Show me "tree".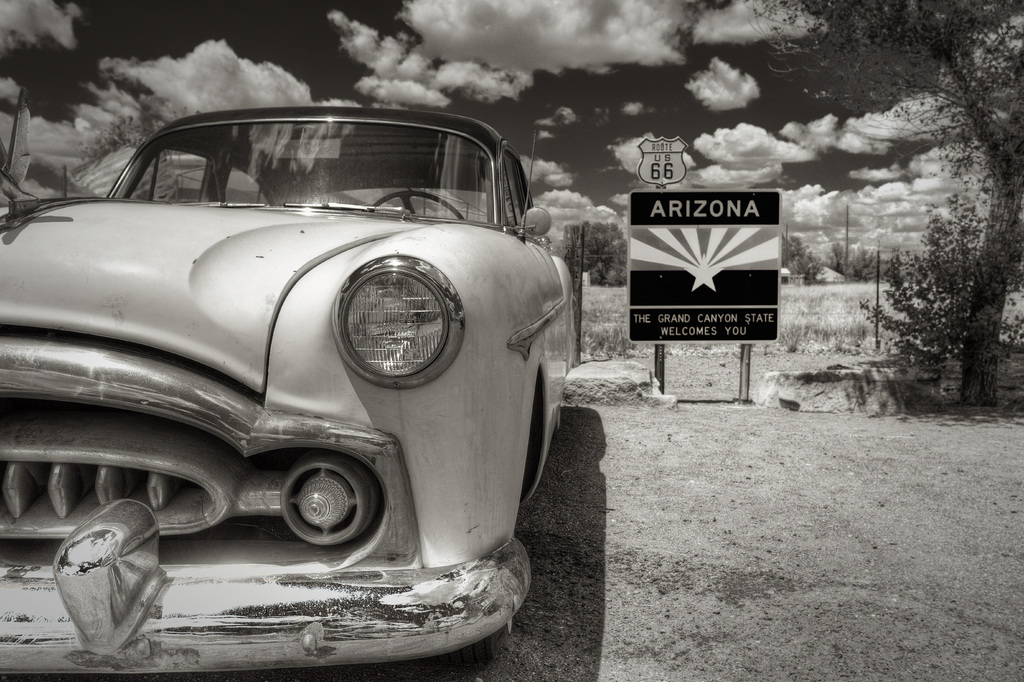
"tree" is here: Rect(879, 243, 926, 286).
